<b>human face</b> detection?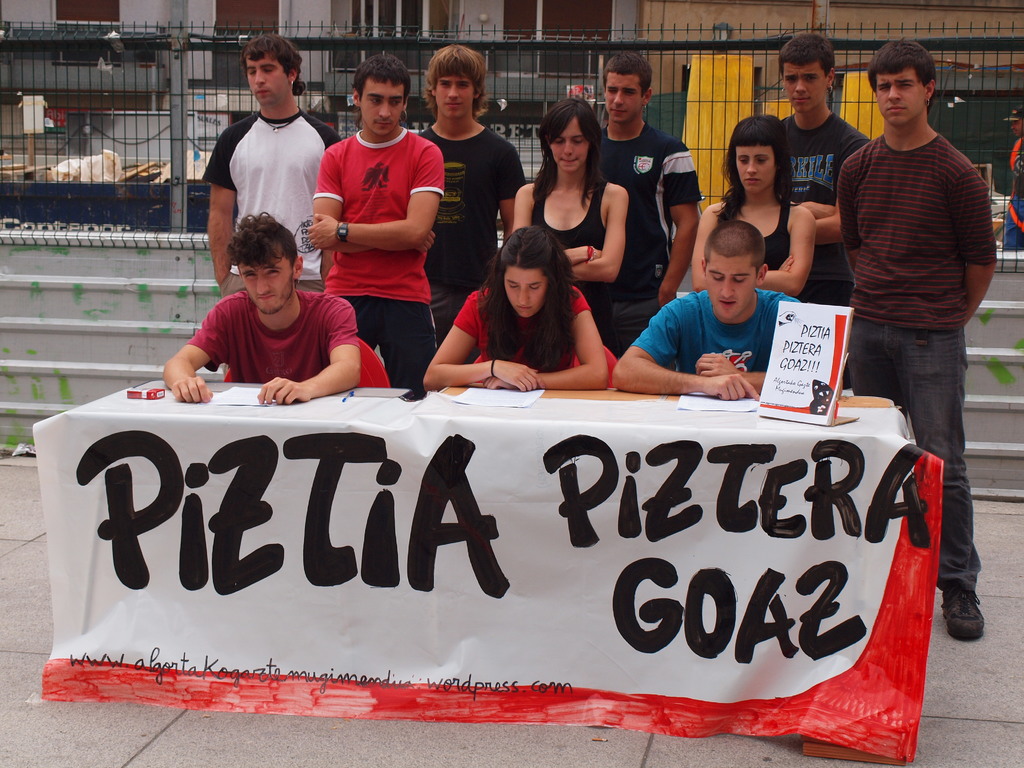
876, 68, 928, 122
